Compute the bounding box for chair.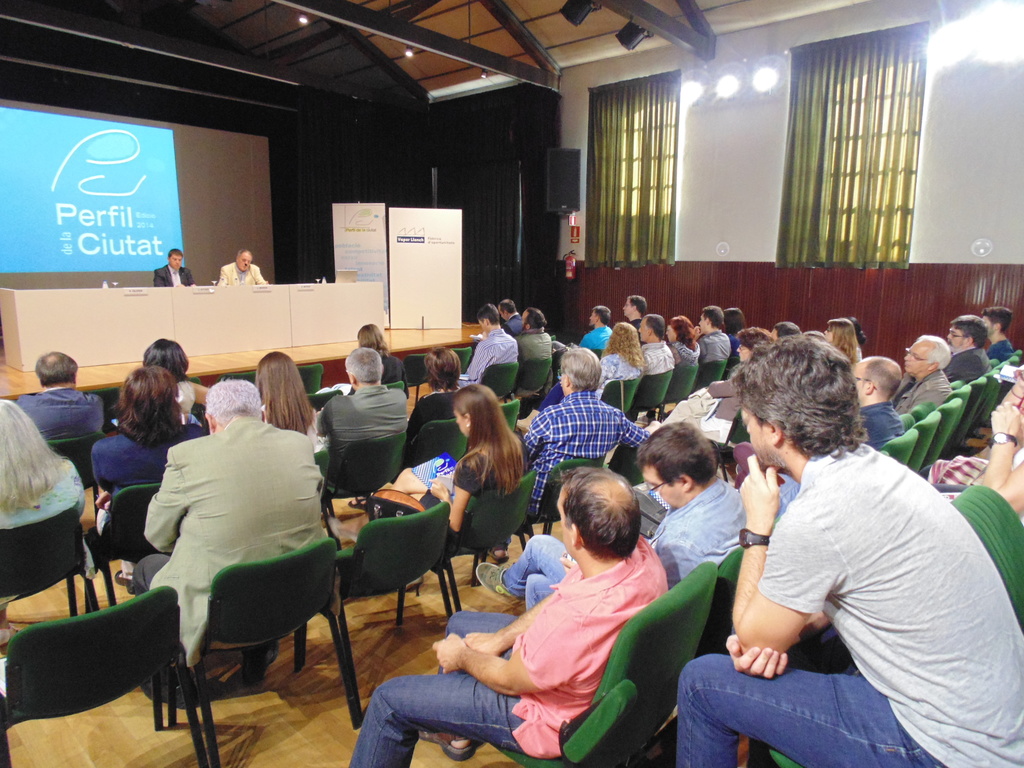
<region>602, 379, 634, 426</region>.
